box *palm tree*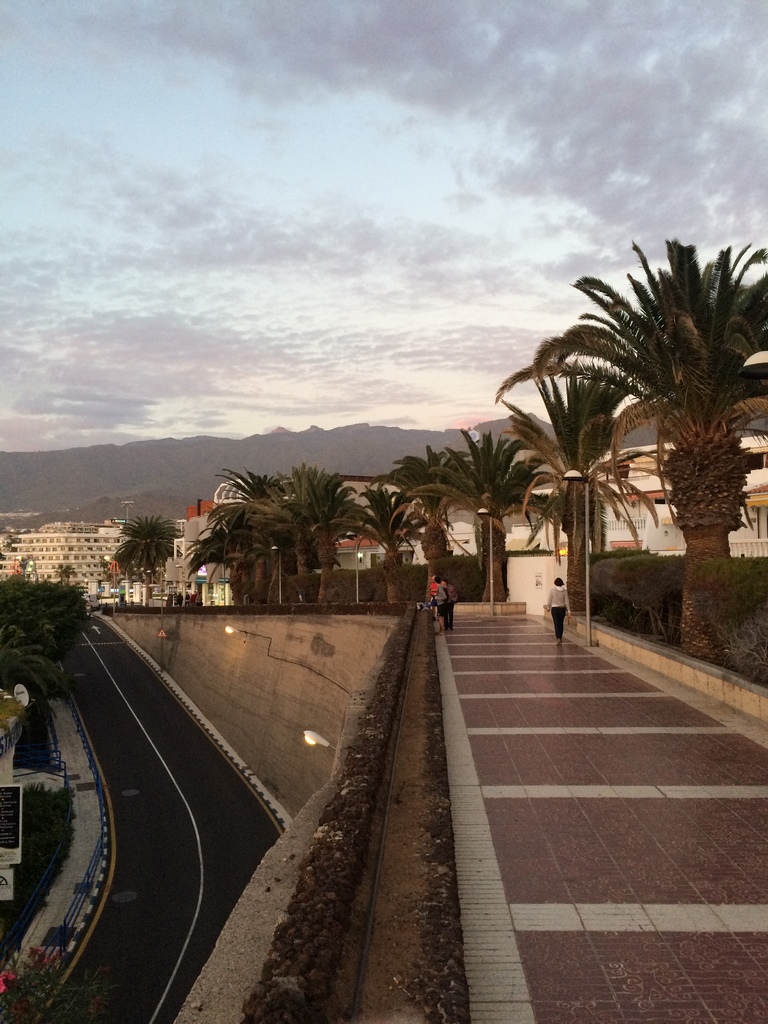
(left=327, top=467, right=437, bottom=584)
